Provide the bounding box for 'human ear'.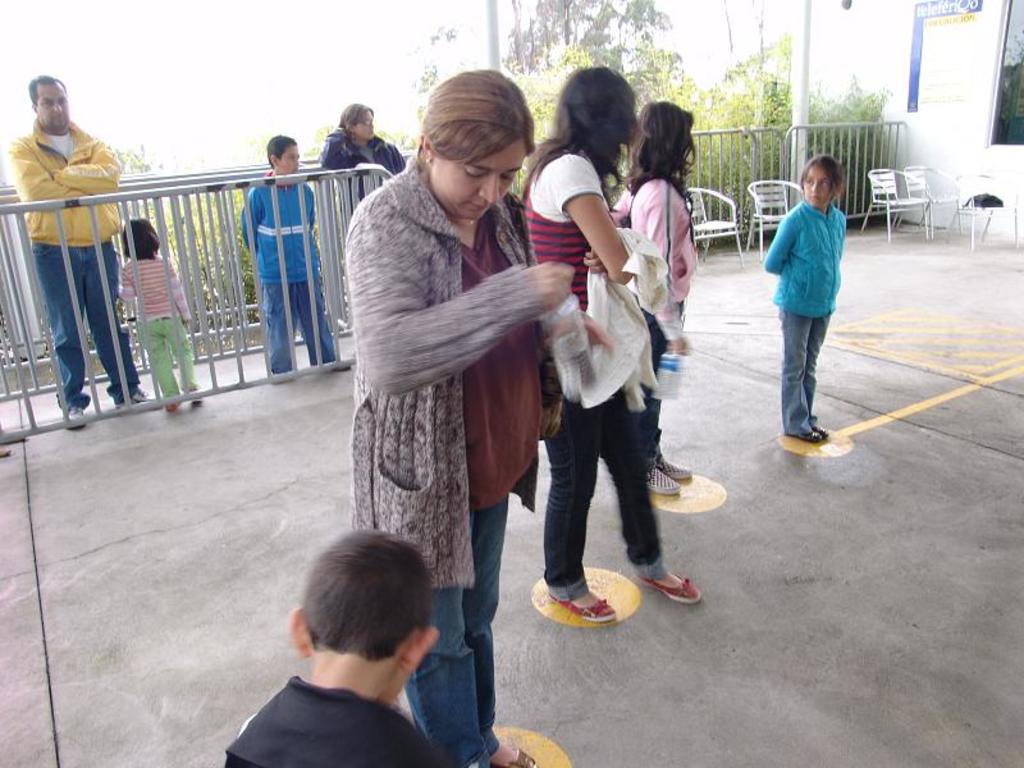
833/184/845/195.
